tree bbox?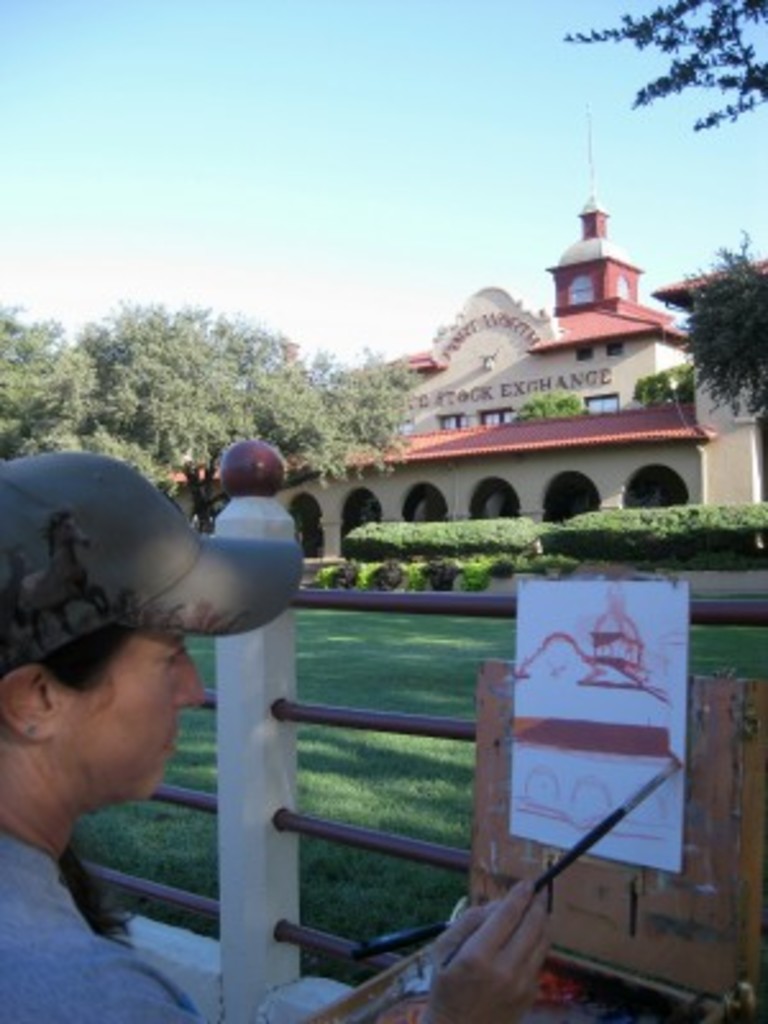
box(317, 343, 420, 484)
